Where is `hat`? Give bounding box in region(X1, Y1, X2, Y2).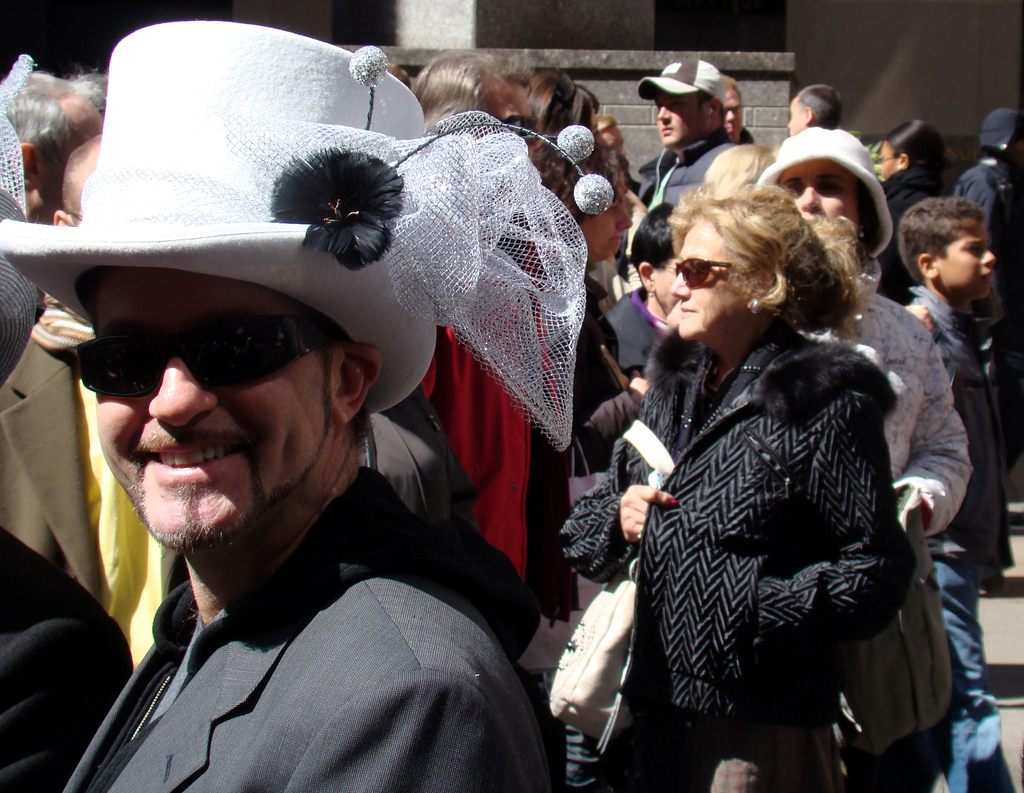
region(0, 21, 615, 440).
